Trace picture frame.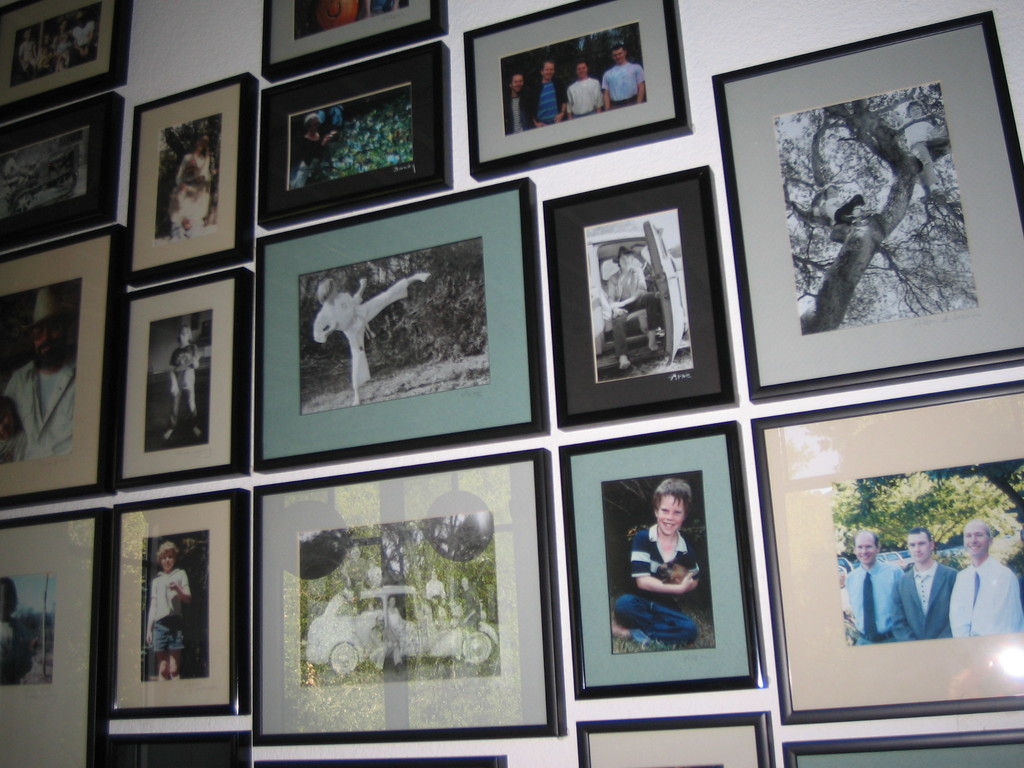
Traced to box(113, 490, 250, 719).
